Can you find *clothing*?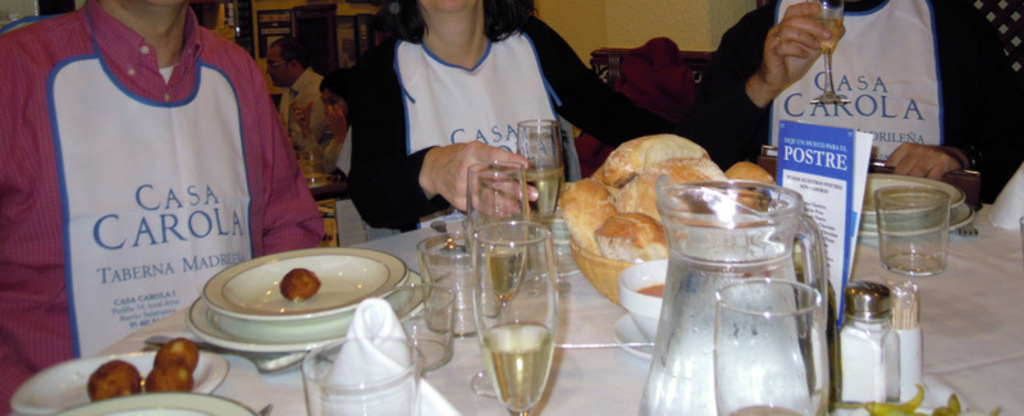
Yes, bounding box: 29:27:307:332.
